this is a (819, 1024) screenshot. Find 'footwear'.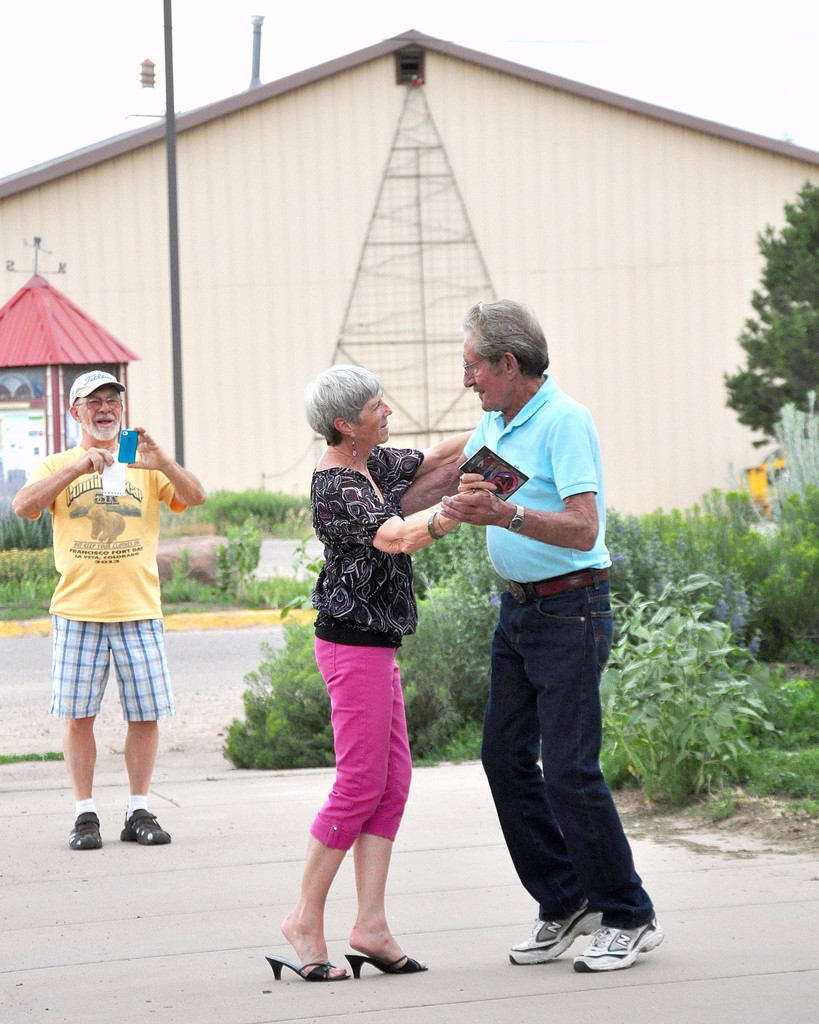
Bounding box: [left=343, top=949, right=429, bottom=982].
